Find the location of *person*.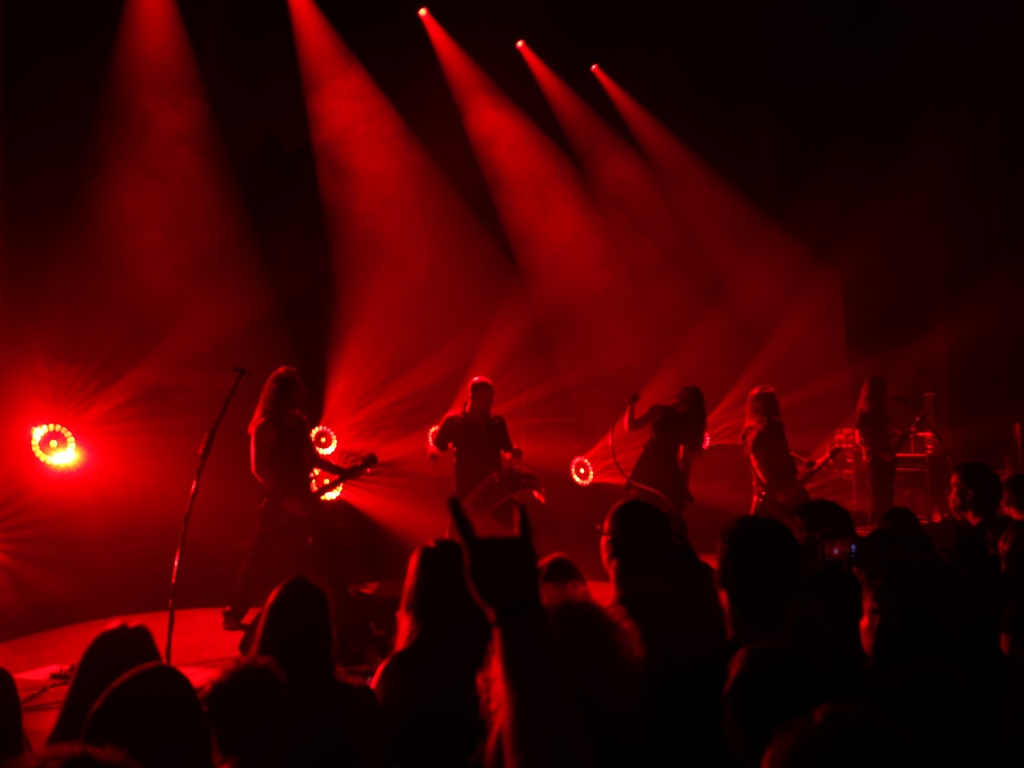
Location: <region>481, 590, 655, 767</region>.
